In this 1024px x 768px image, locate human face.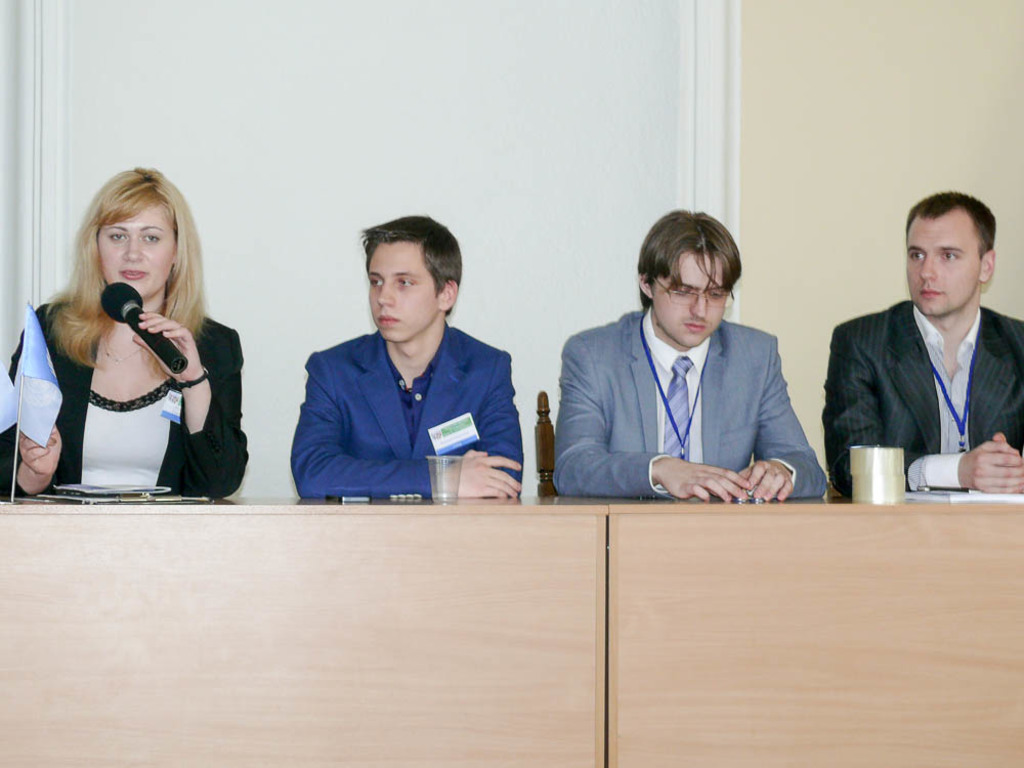
Bounding box: (left=652, top=250, right=728, bottom=349).
